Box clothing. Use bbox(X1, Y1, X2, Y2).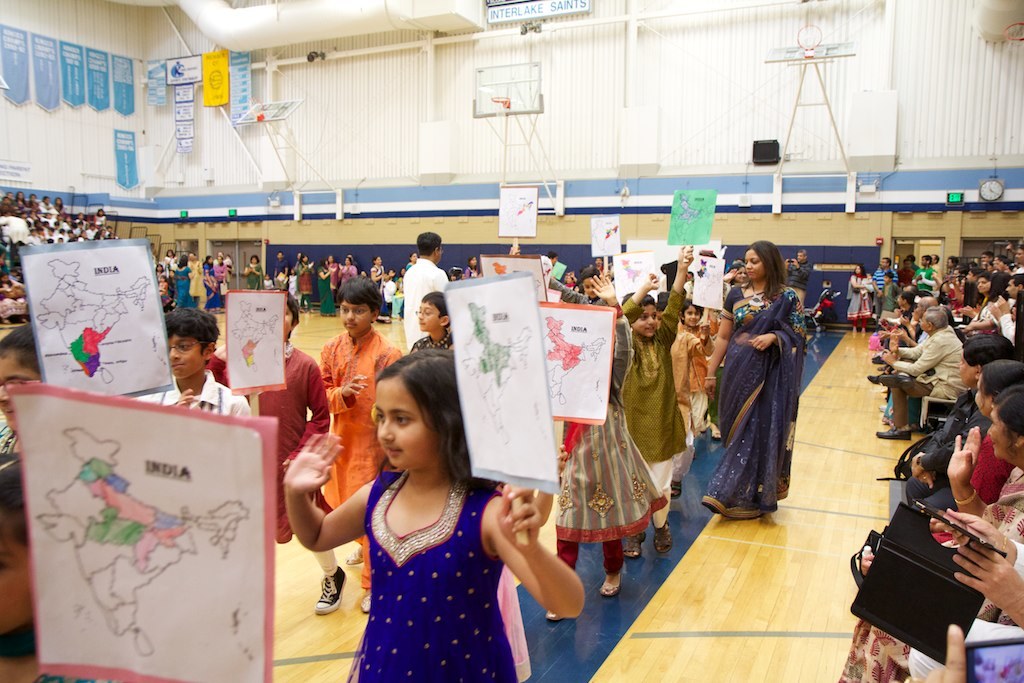
bbox(322, 464, 536, 663).
